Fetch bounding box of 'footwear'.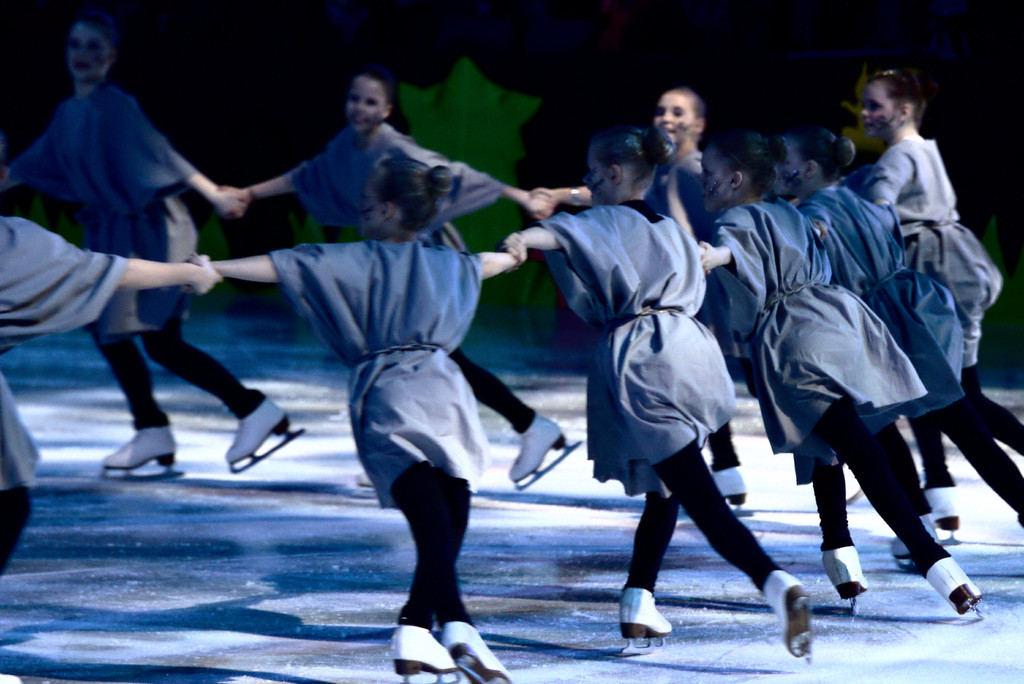
Bbox: (222, 396, 287, 456).
